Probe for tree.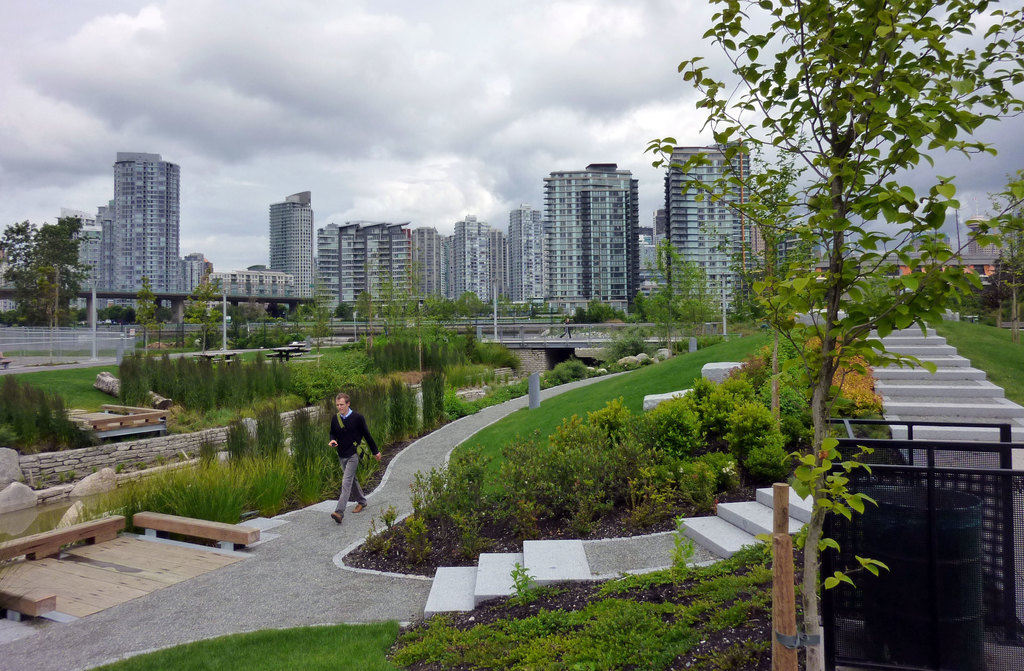
Probe result: select_region(398, 257, 422, 328).
